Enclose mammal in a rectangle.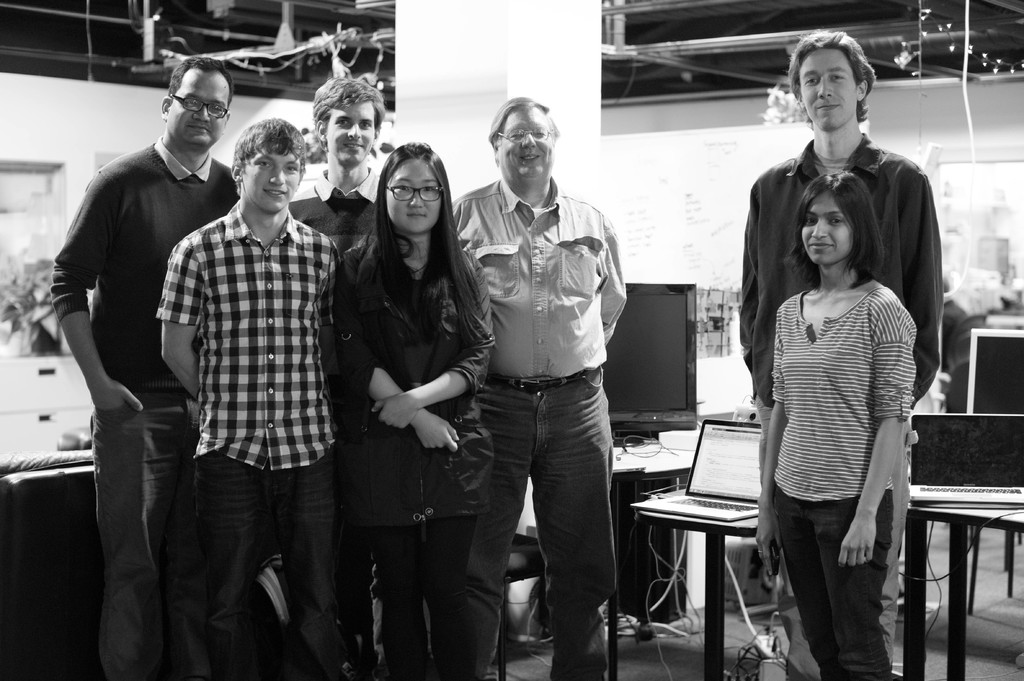
detection(752, 170, 922, 680).
